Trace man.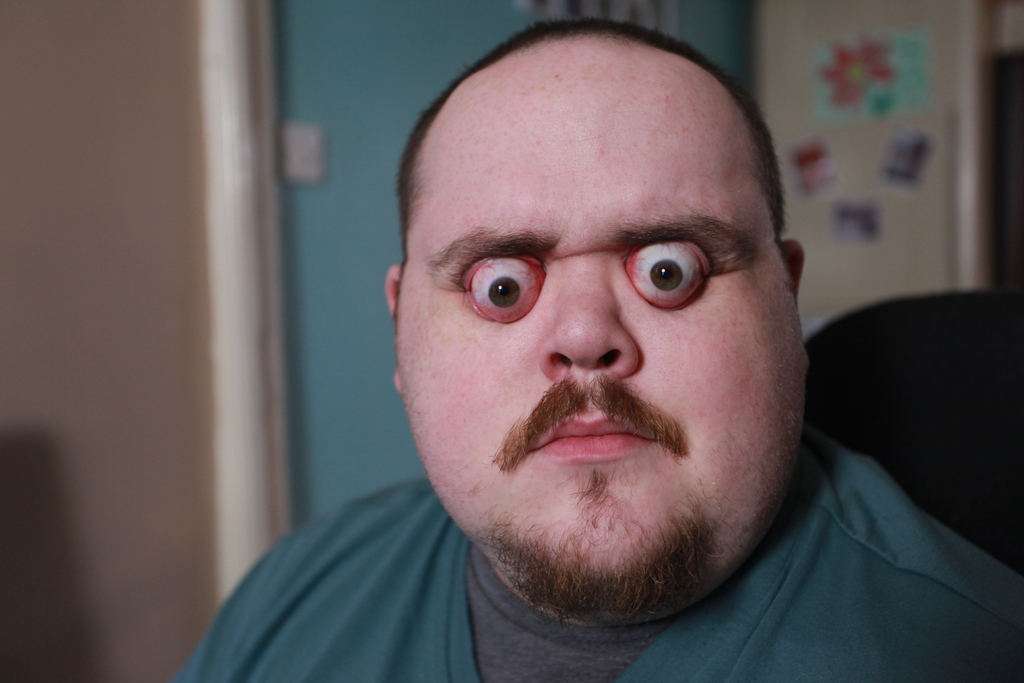
Traced to (173, 11, 996, 679).
